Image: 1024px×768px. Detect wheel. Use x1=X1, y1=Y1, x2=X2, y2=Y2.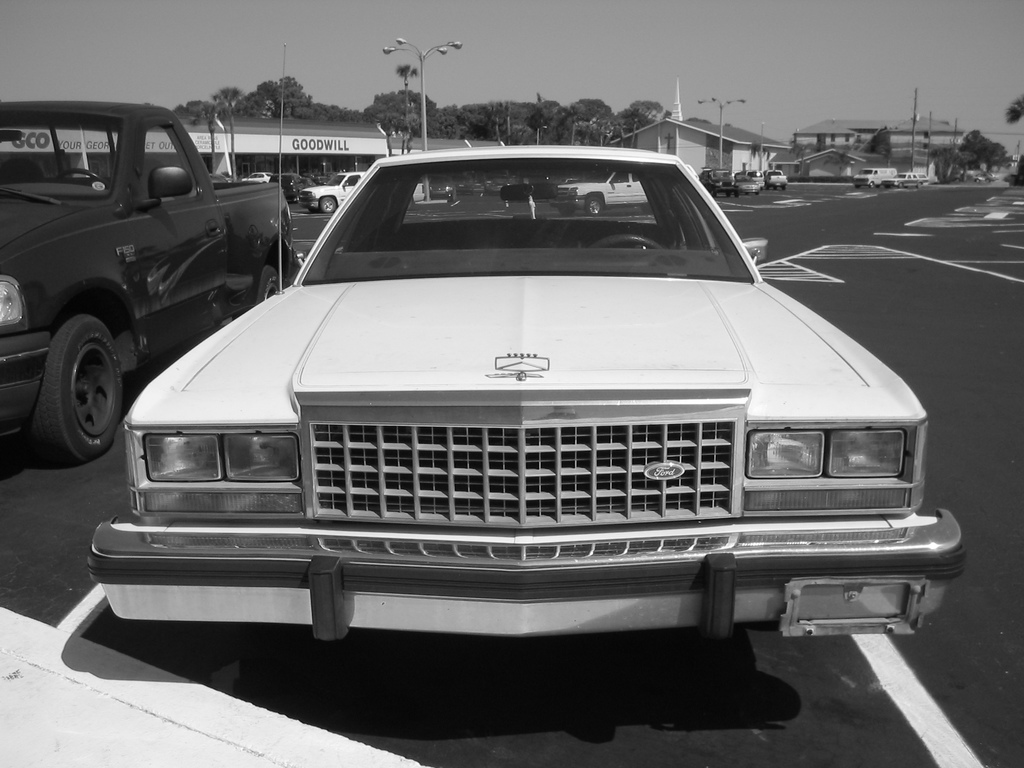
x1=561, y1=209, x2=575, y2=216.
